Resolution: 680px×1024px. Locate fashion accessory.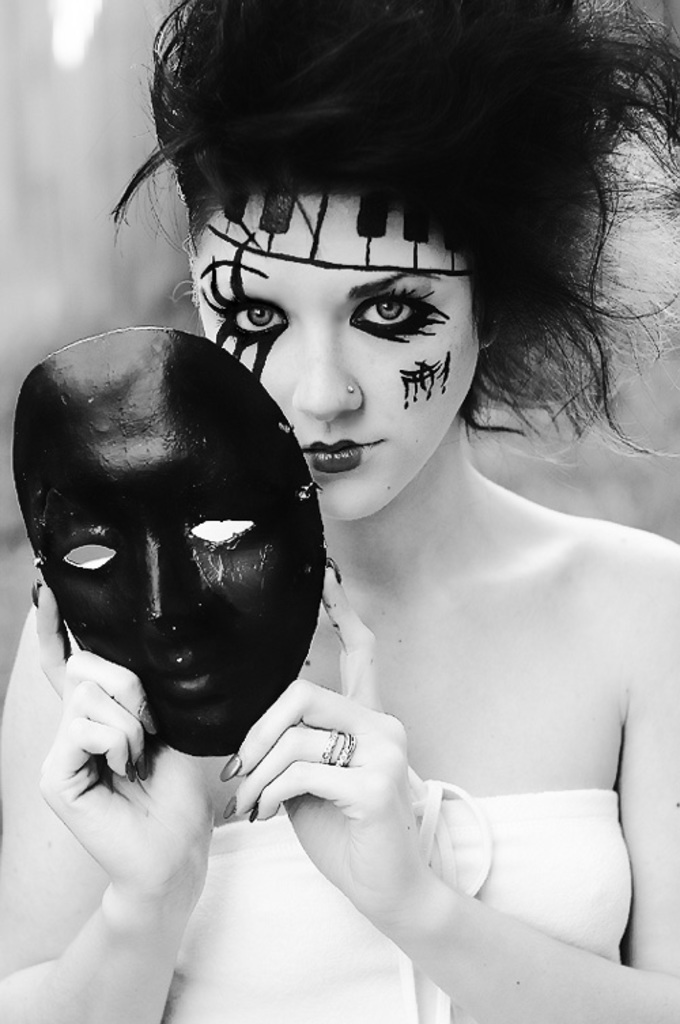
Rect(344, 378, 360, 397).
